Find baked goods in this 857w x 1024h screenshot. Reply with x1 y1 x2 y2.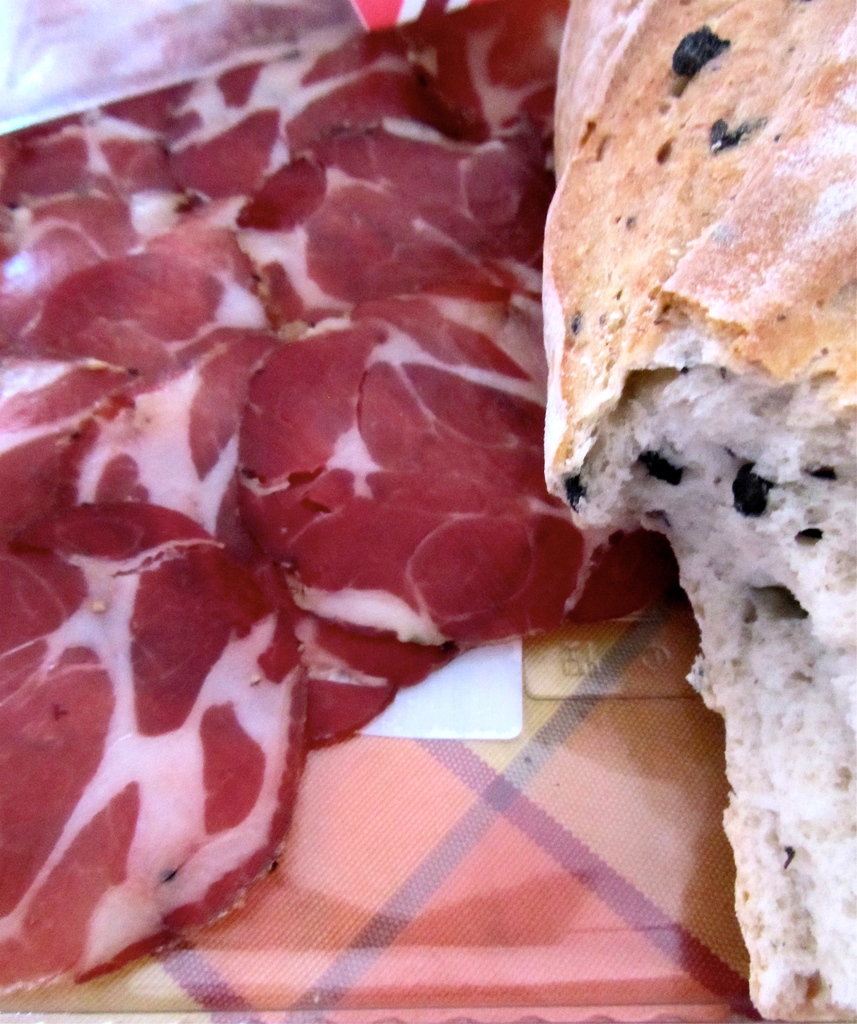
536 0 856 1023.
